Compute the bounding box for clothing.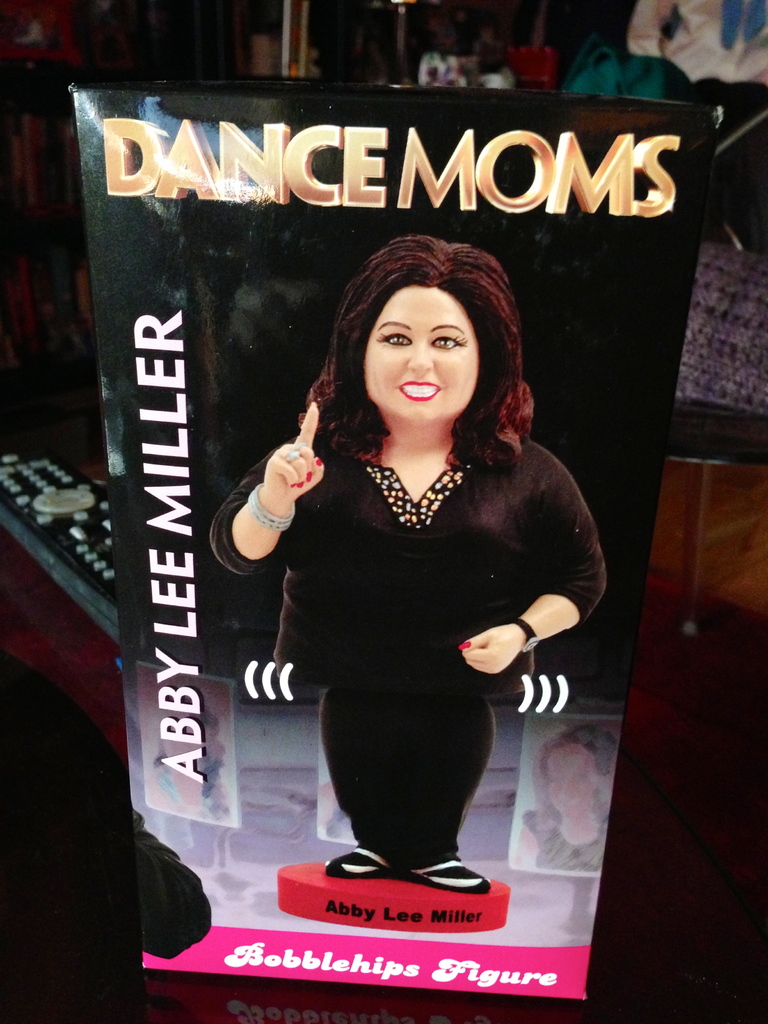
detection(204, 421, 612, 862).
